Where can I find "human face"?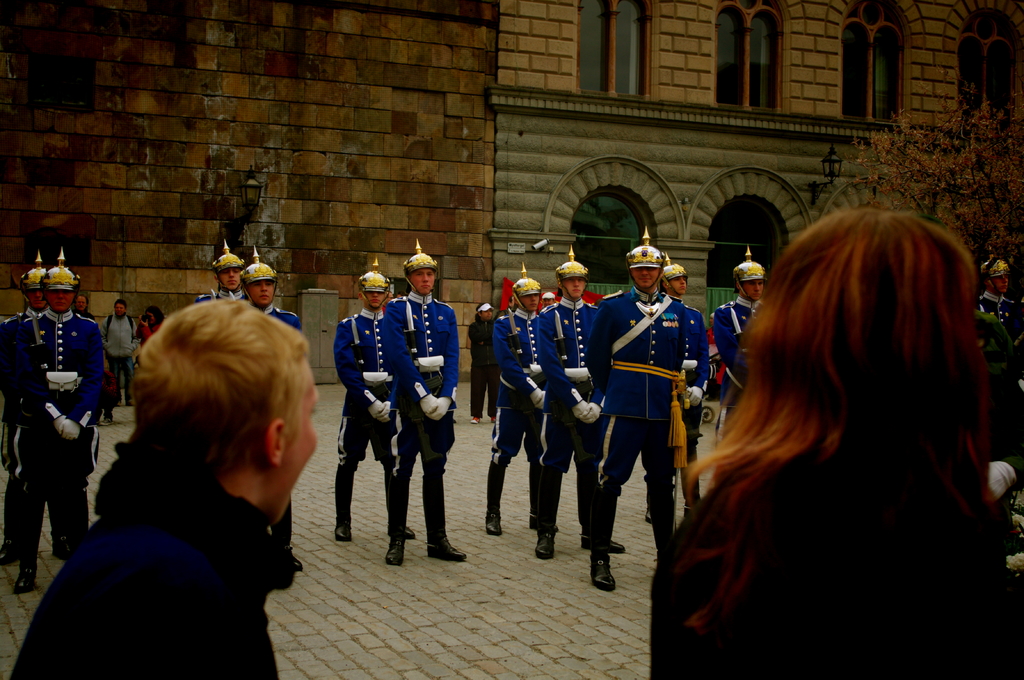
You can find it at 632,270,659,292.
